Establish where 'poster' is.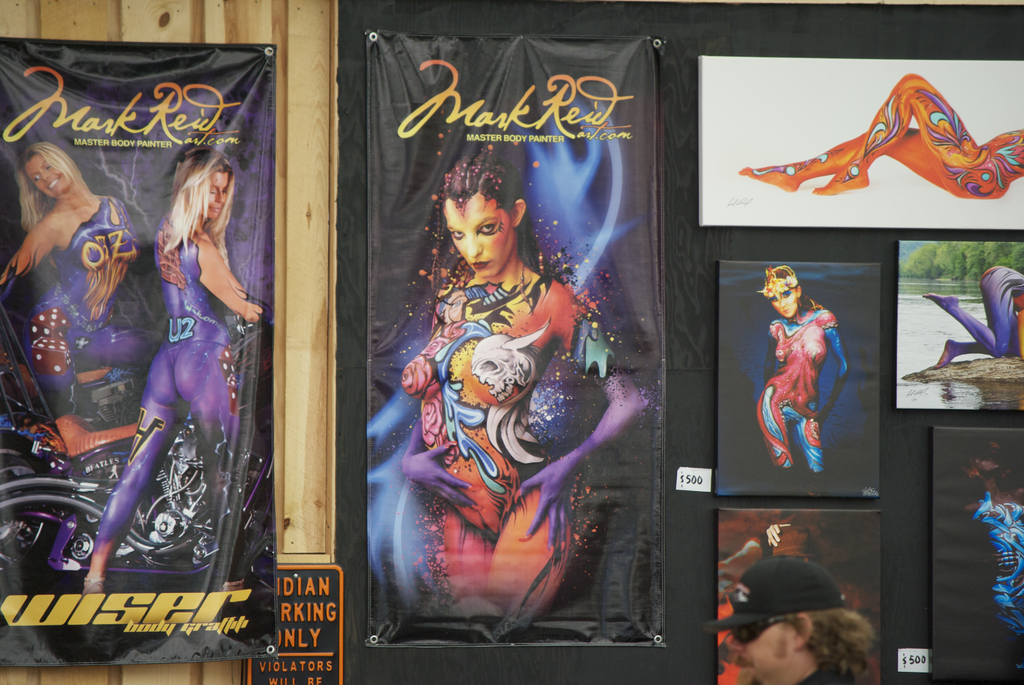
Established at BBox(929, 428, 1023, 682).
